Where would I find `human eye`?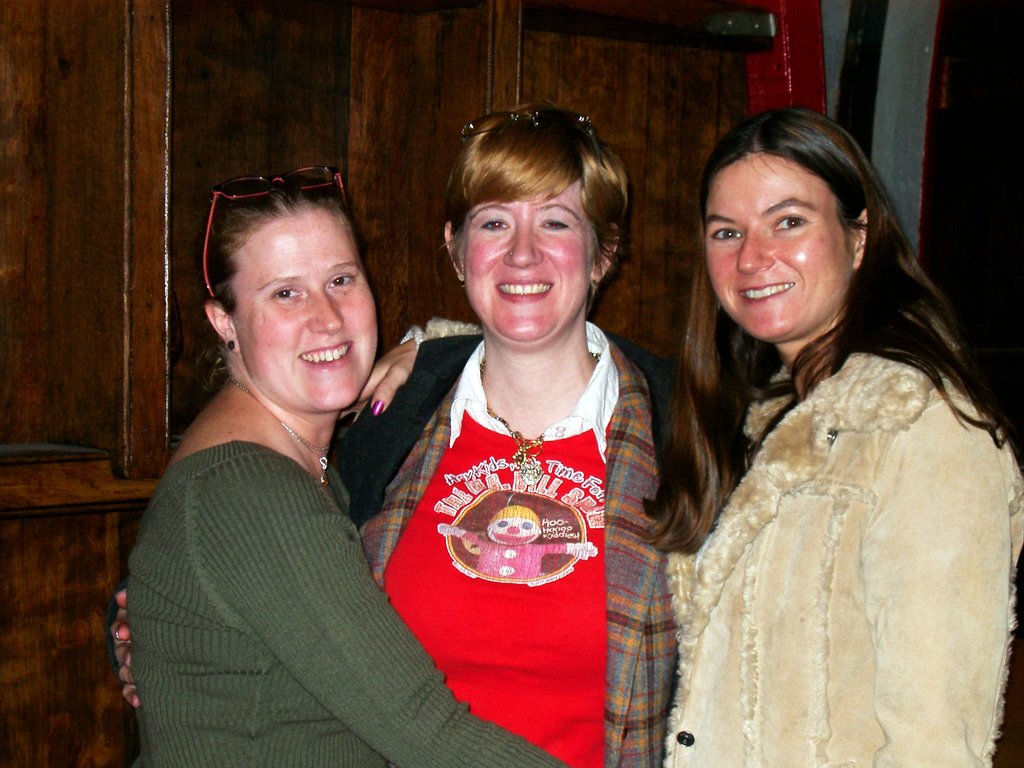
At l=328, t=268, r=356, b=291.
